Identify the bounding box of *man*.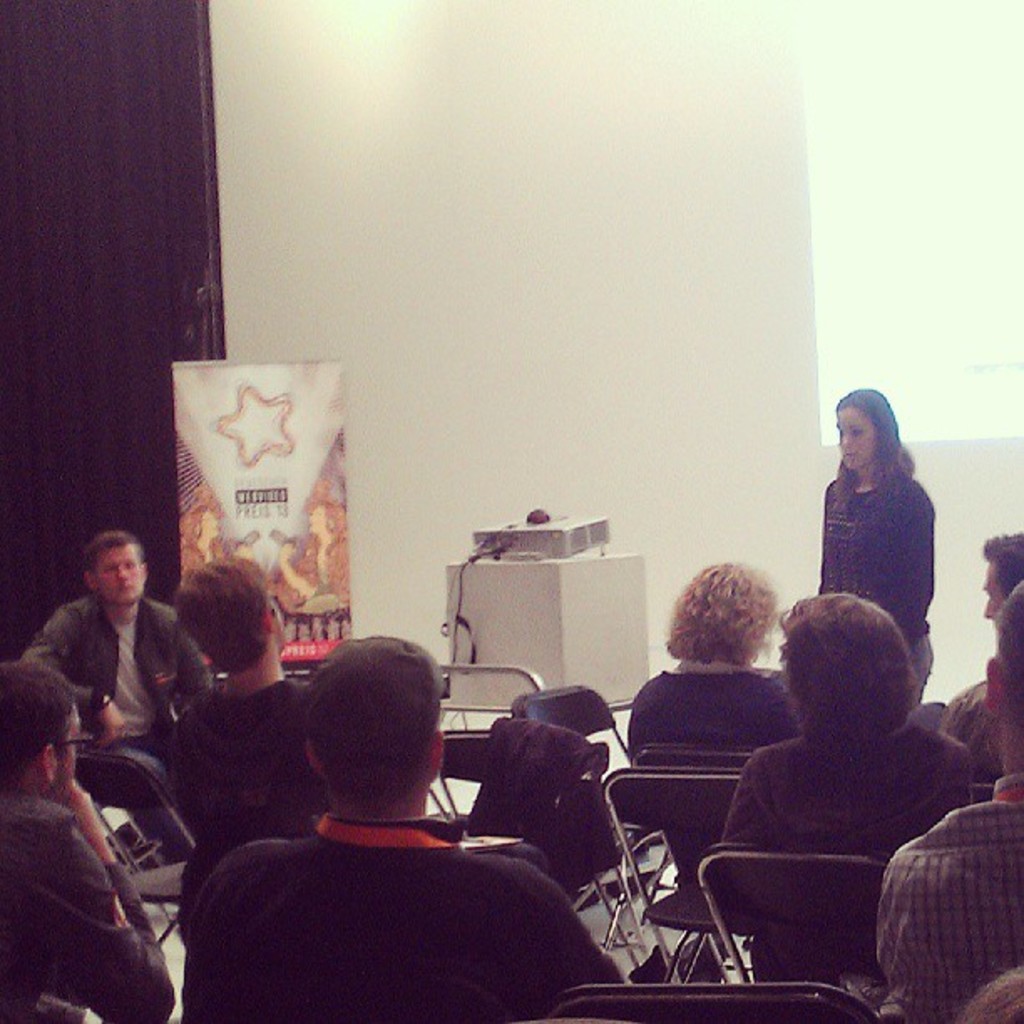
region(939, 532, 1022, 756).
